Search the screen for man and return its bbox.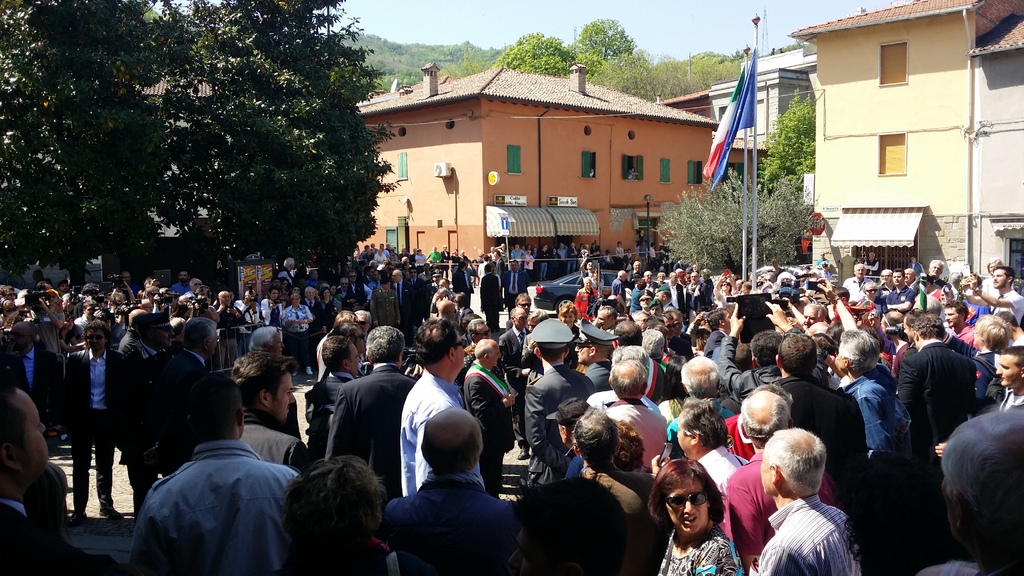
Found: bbox=(122, 309, 175, 368).
